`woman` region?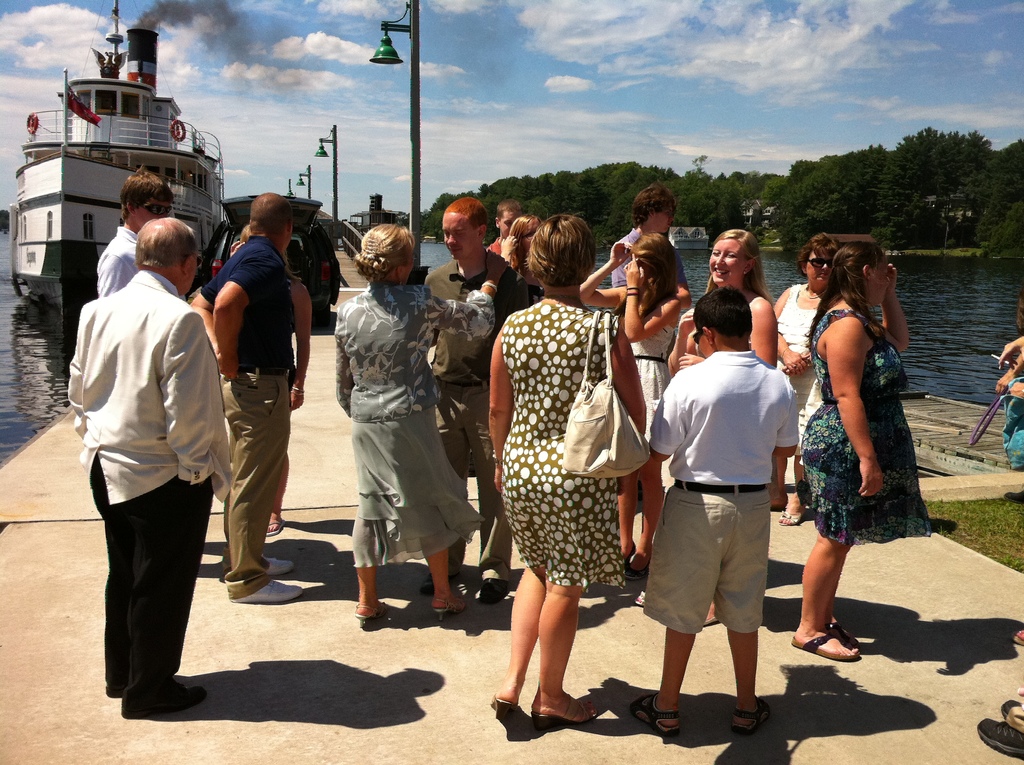
select_region(488, 213, 646, 732)
